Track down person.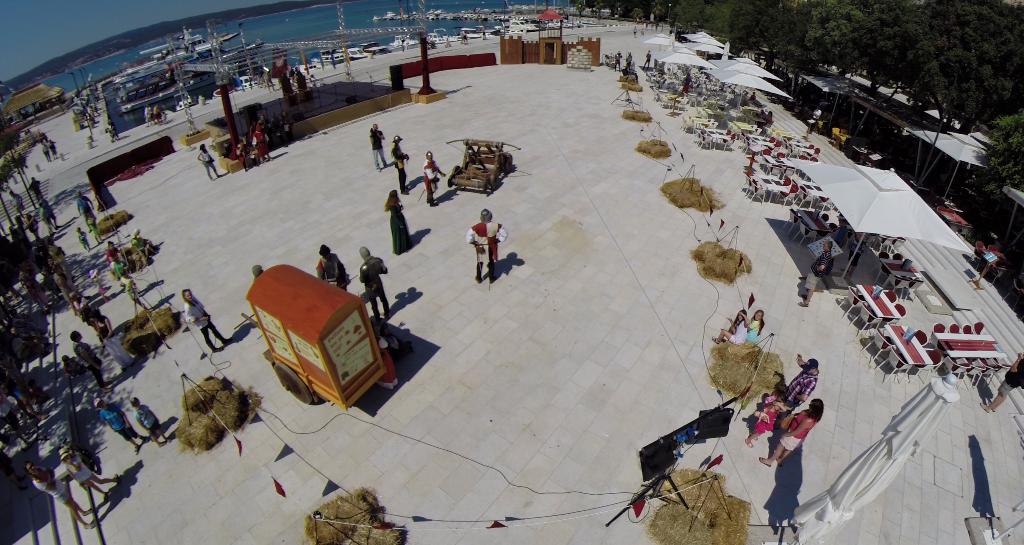
Tracked to <region>364, 188, 417, 263</region>.
